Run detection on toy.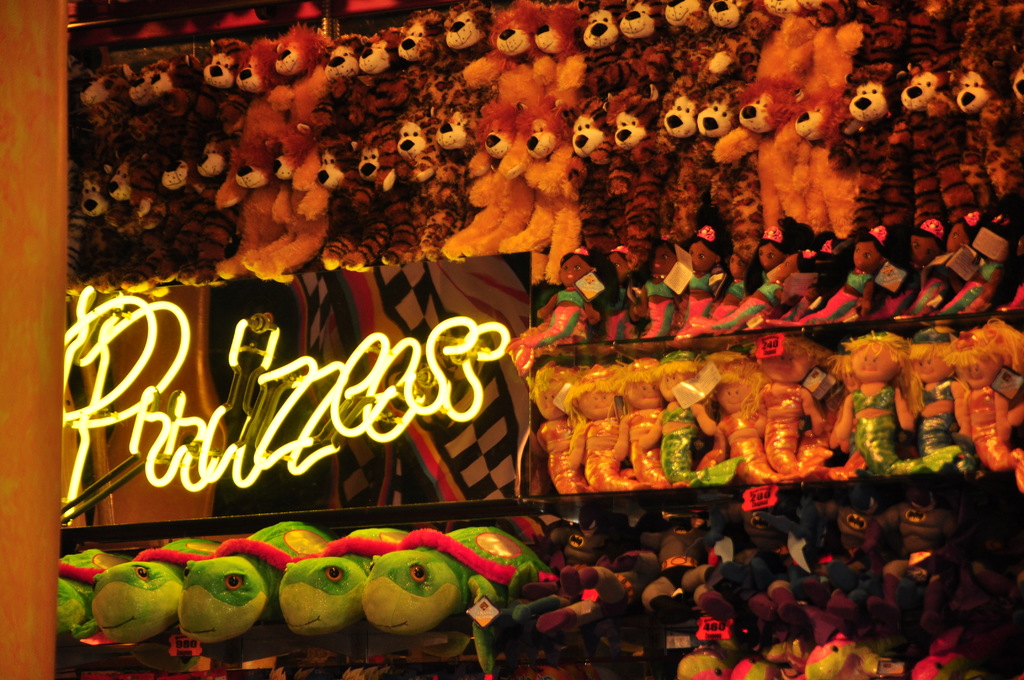
Result: pyautogui.locateOnScreen(179, 515, 342, 652).
